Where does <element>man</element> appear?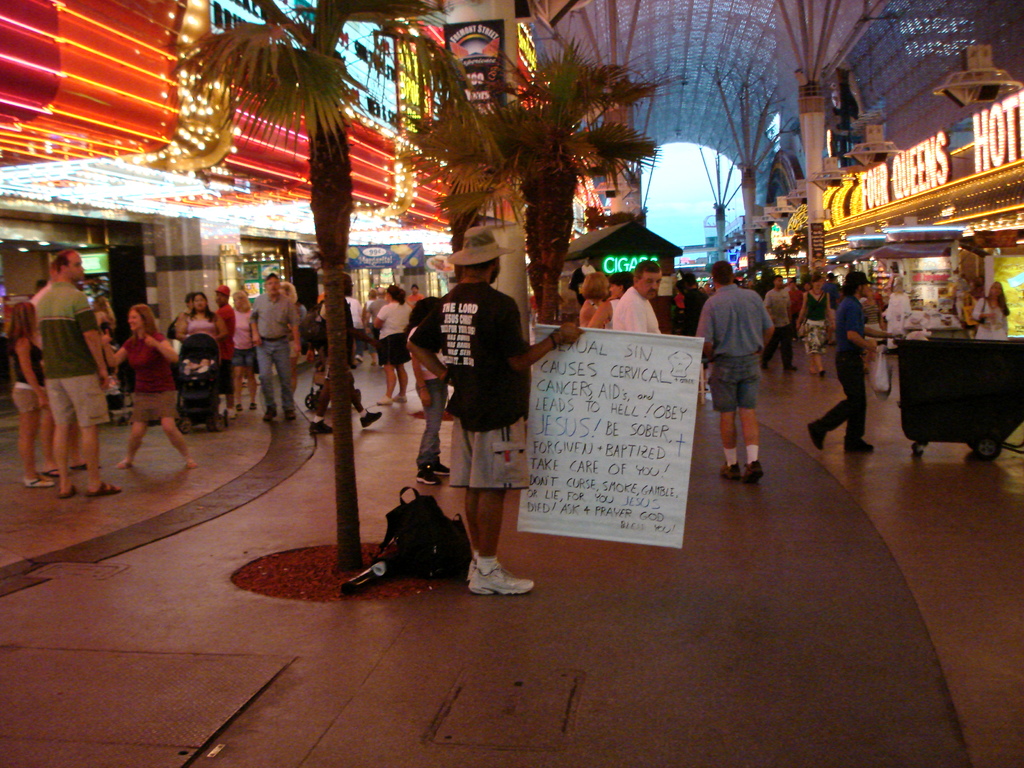
Appears at bbox(399, 221, 591, 593).
